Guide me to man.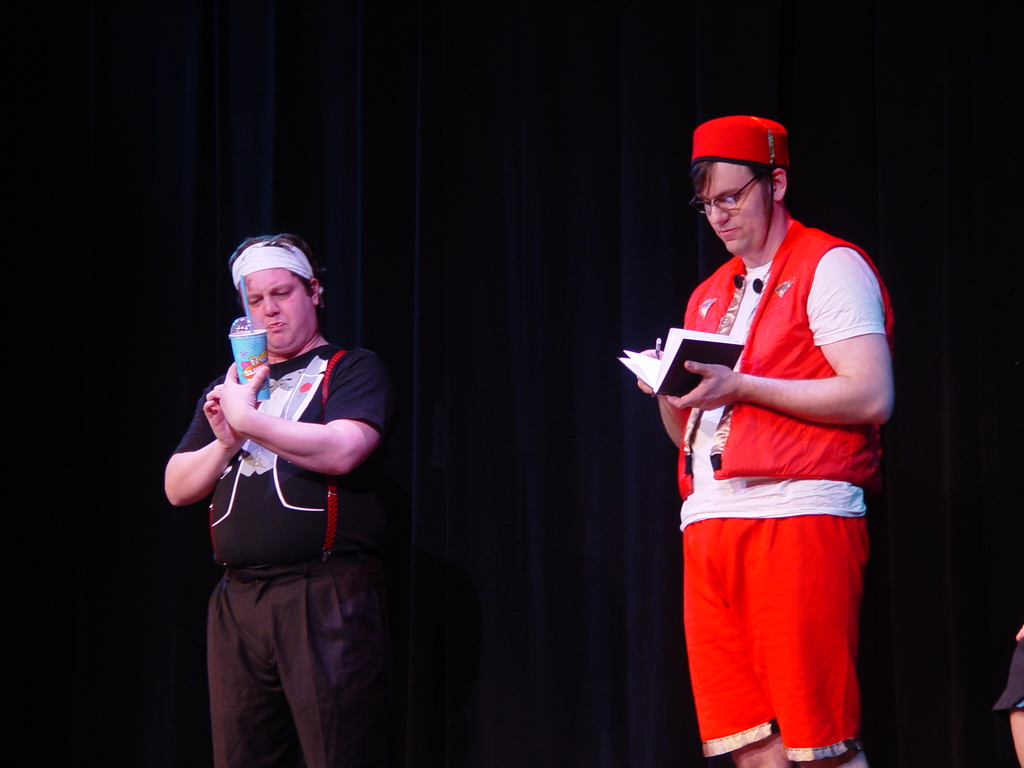
Guidance: 630, 109, 892, 767.
